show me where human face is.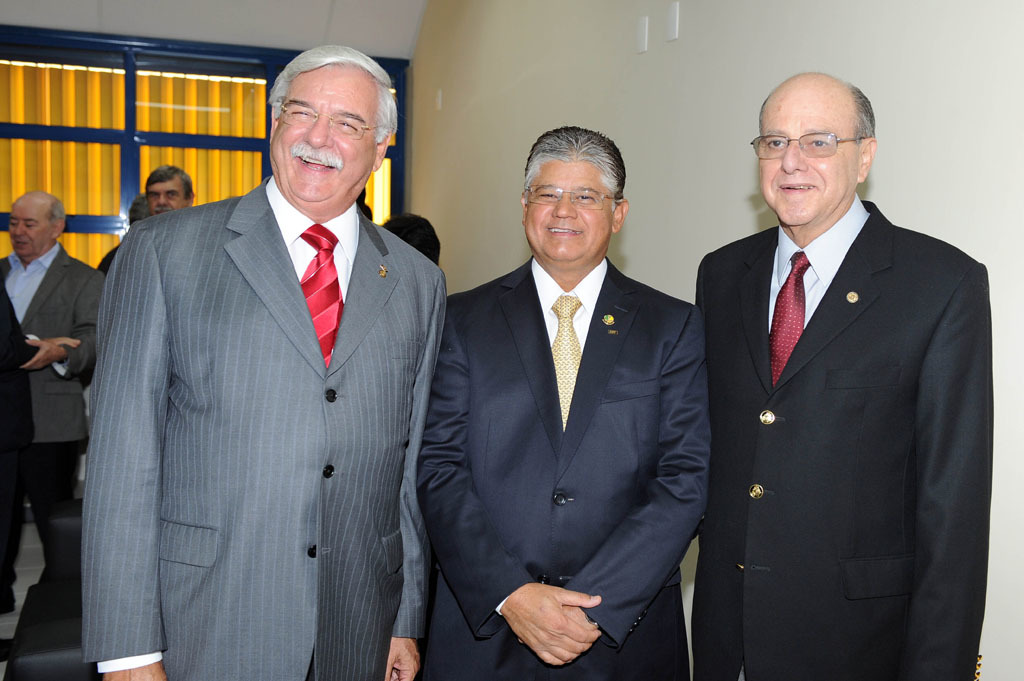
human face is at region(268, 63, 368, 205).
